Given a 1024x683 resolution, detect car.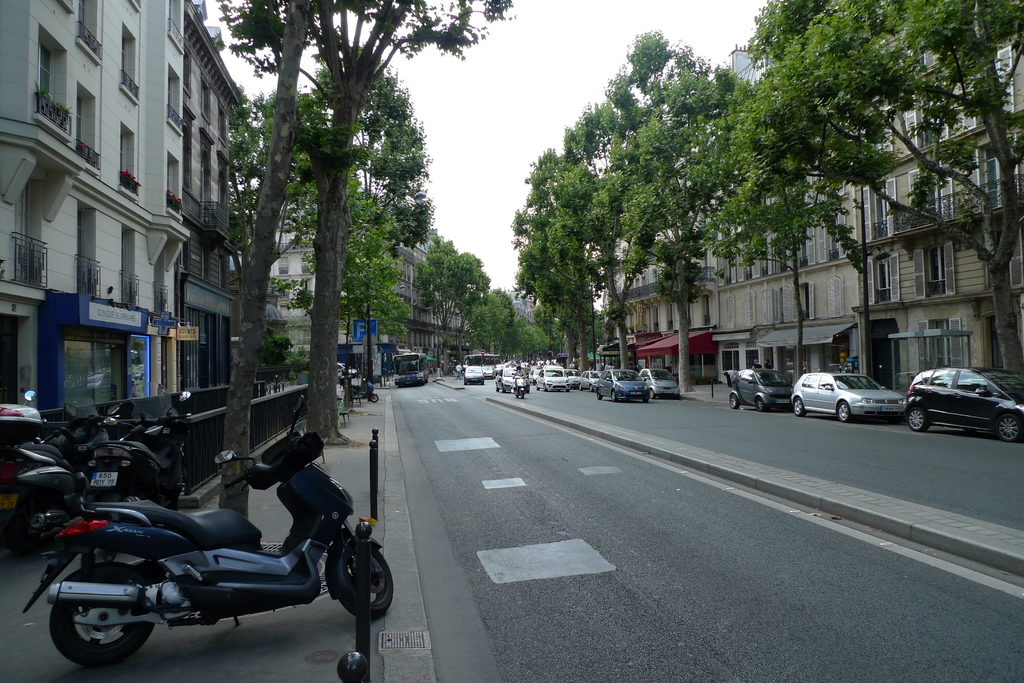
detection(535, 365, 569, 394).
